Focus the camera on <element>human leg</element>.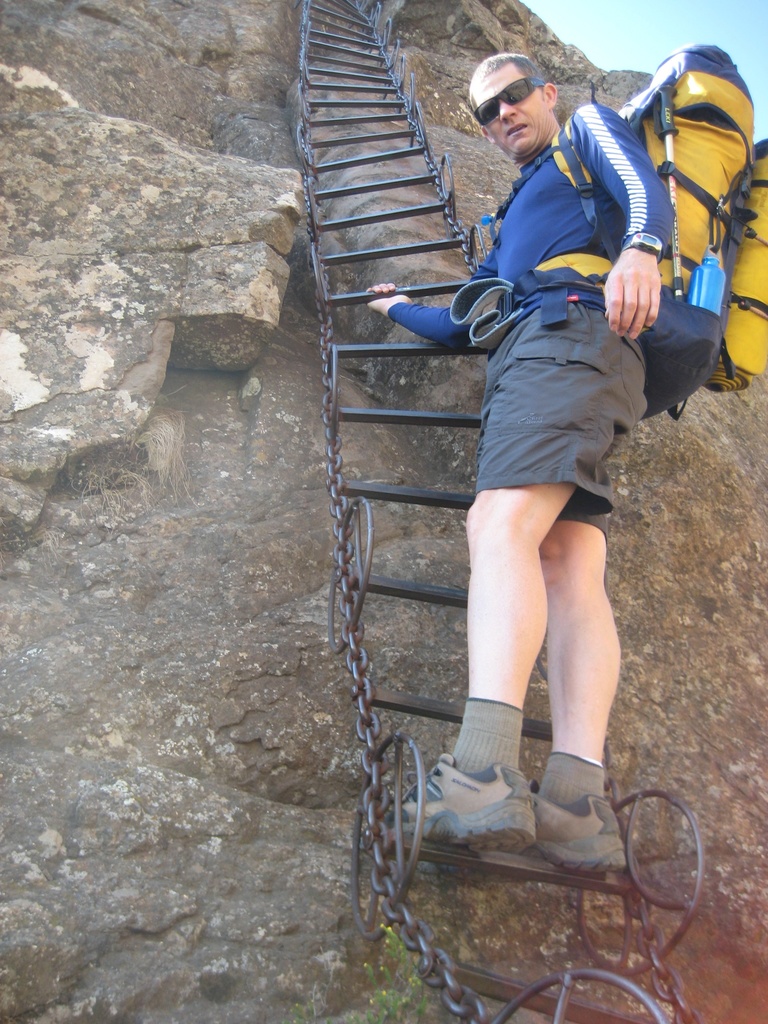
Focus region: <region>376, 342, 566, 836</region>.
